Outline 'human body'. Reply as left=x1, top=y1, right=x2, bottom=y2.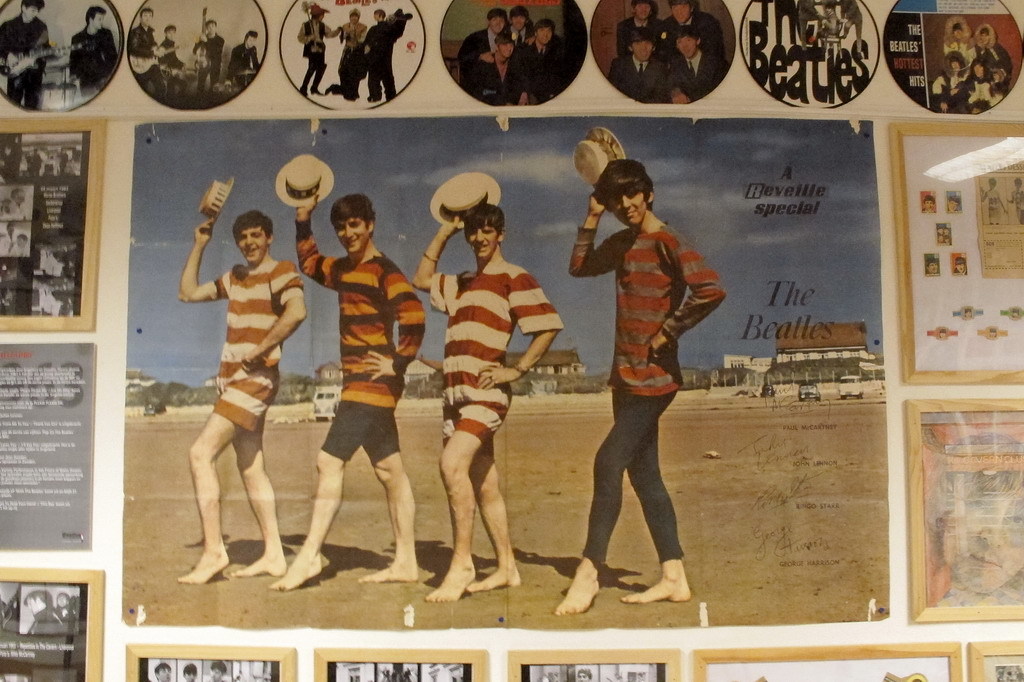
left=118, top=27, right=164, bottom=94.
